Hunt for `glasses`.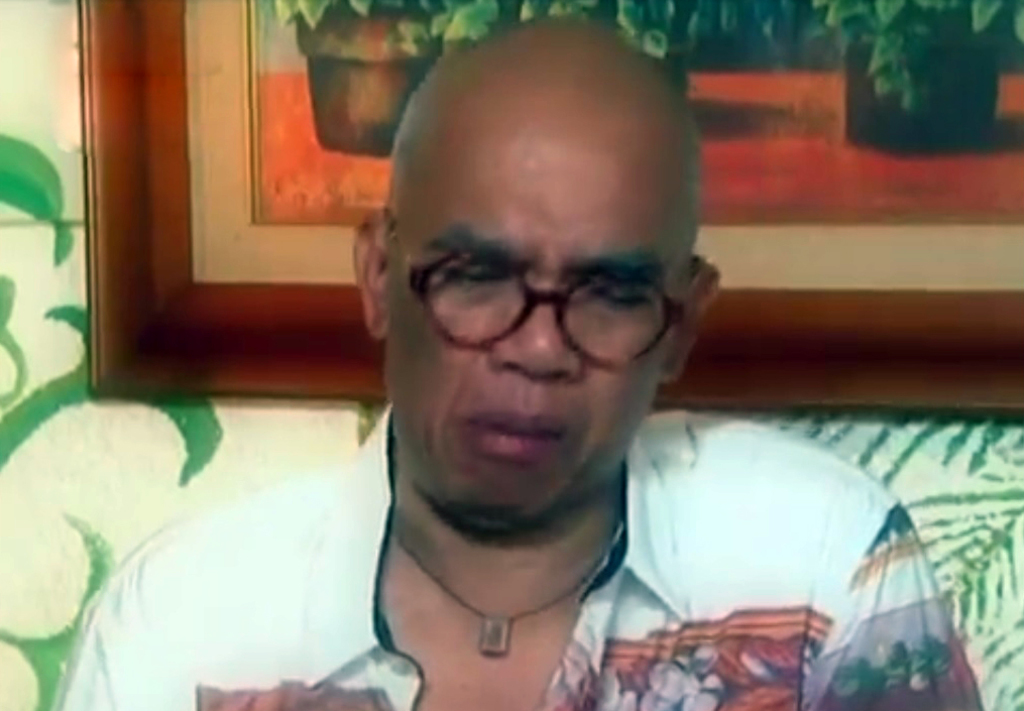
Hunted down at x1=401, y1=209, x2=692, y2=367.
